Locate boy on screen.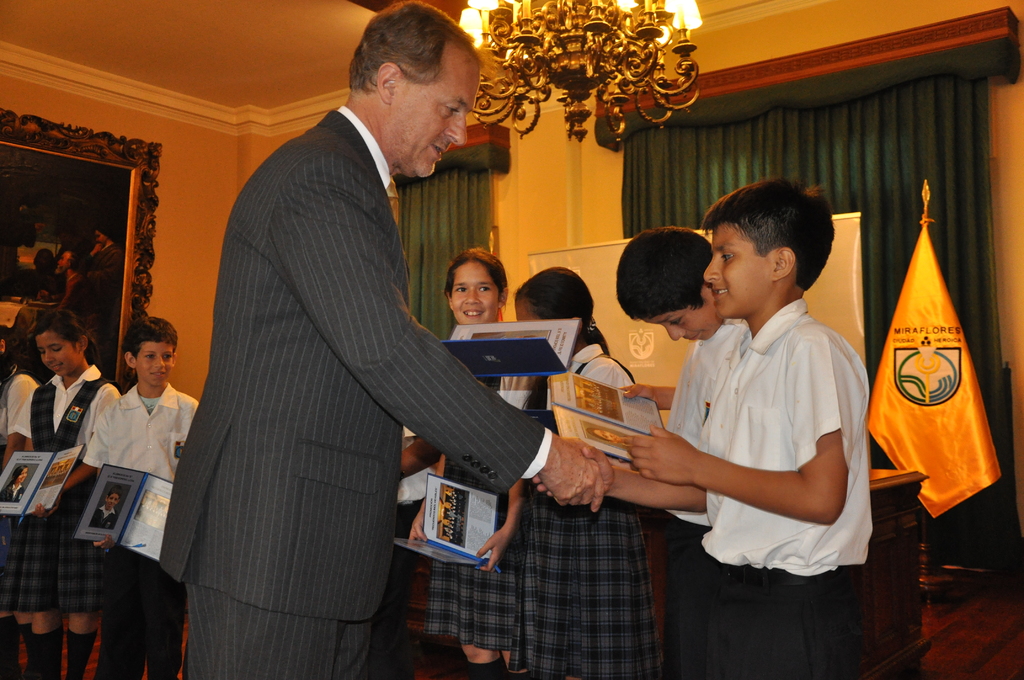
On screen at (left=616, top=224, right=751, bottom=679).
